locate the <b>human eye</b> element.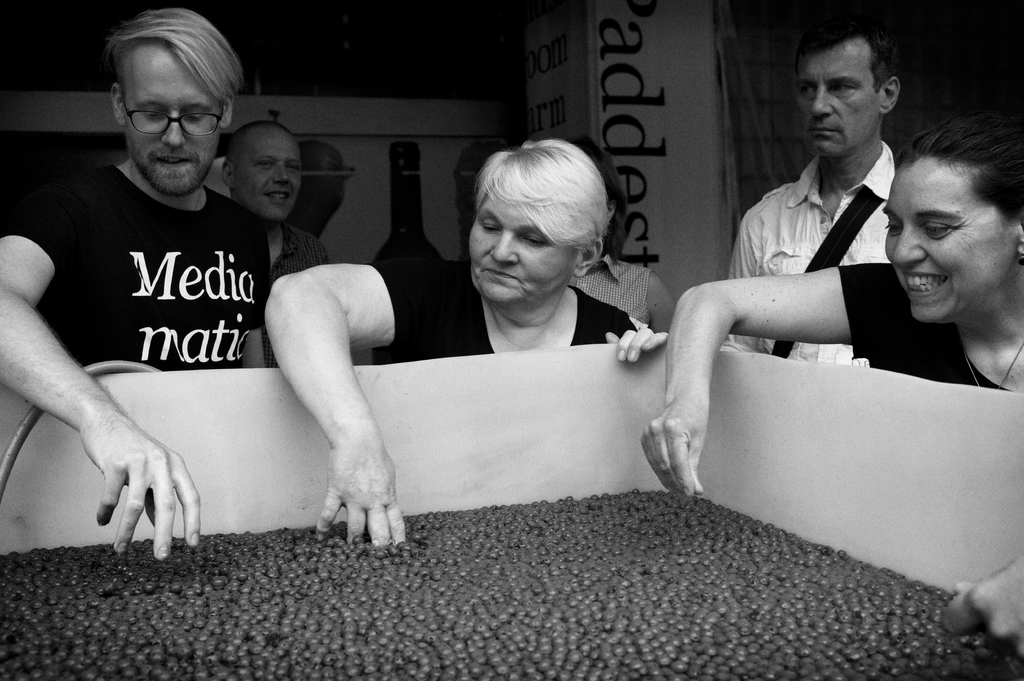
Element bbox: (476, 220, 500, 234).
